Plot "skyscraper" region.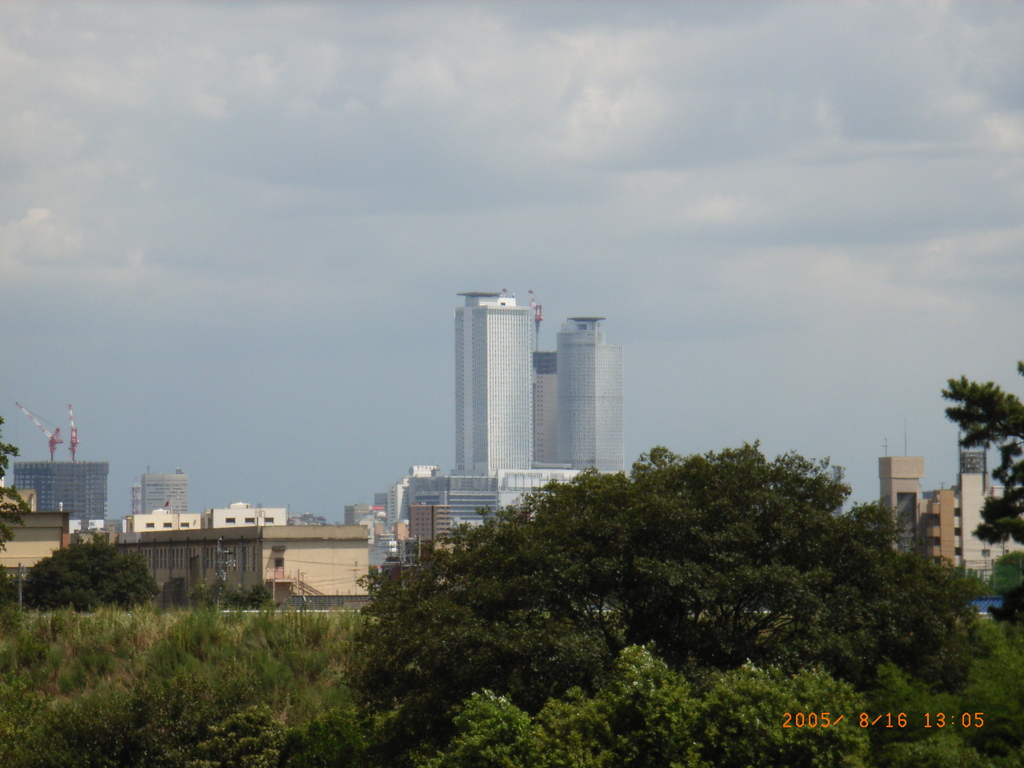
Plotted at box=[396, 291, 622, 550].
